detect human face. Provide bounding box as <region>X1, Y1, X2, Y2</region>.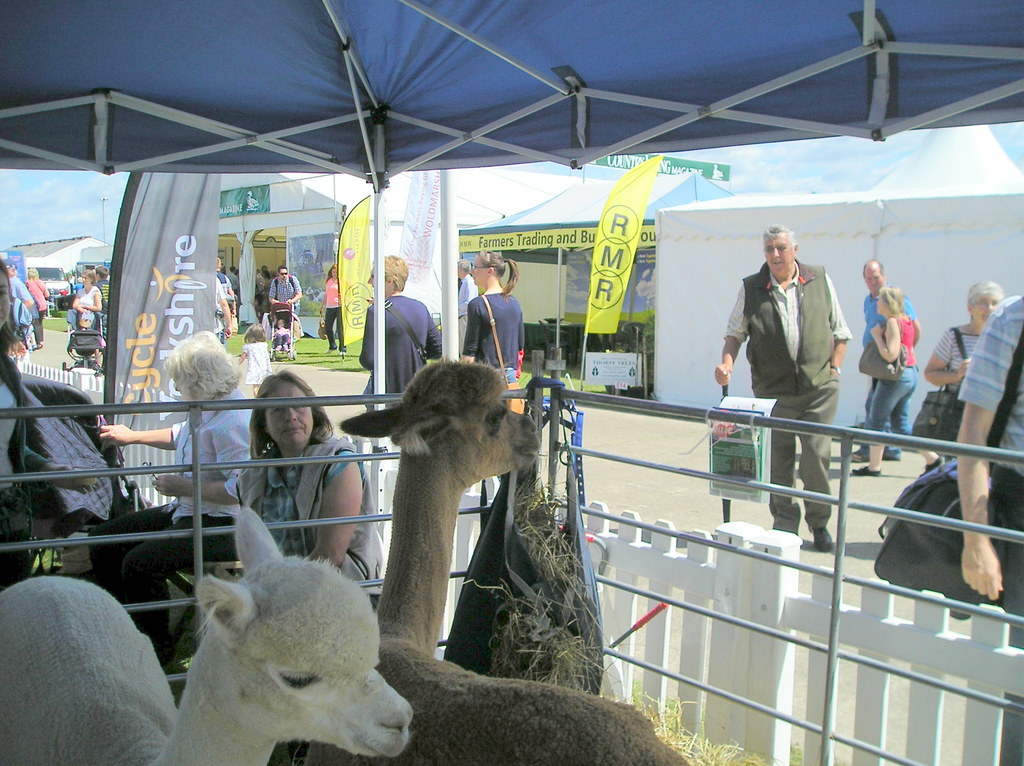
<region>329, 264, 339, 282</region>.
